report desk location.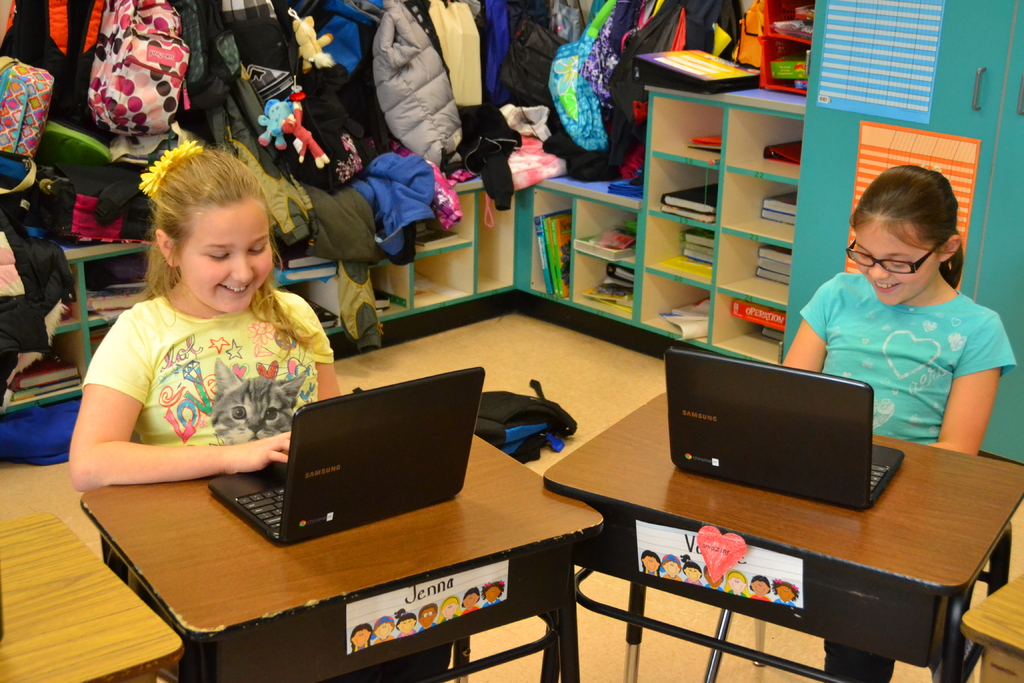
Report: (x1=492, y1=378, x2=1023, y2=668).
